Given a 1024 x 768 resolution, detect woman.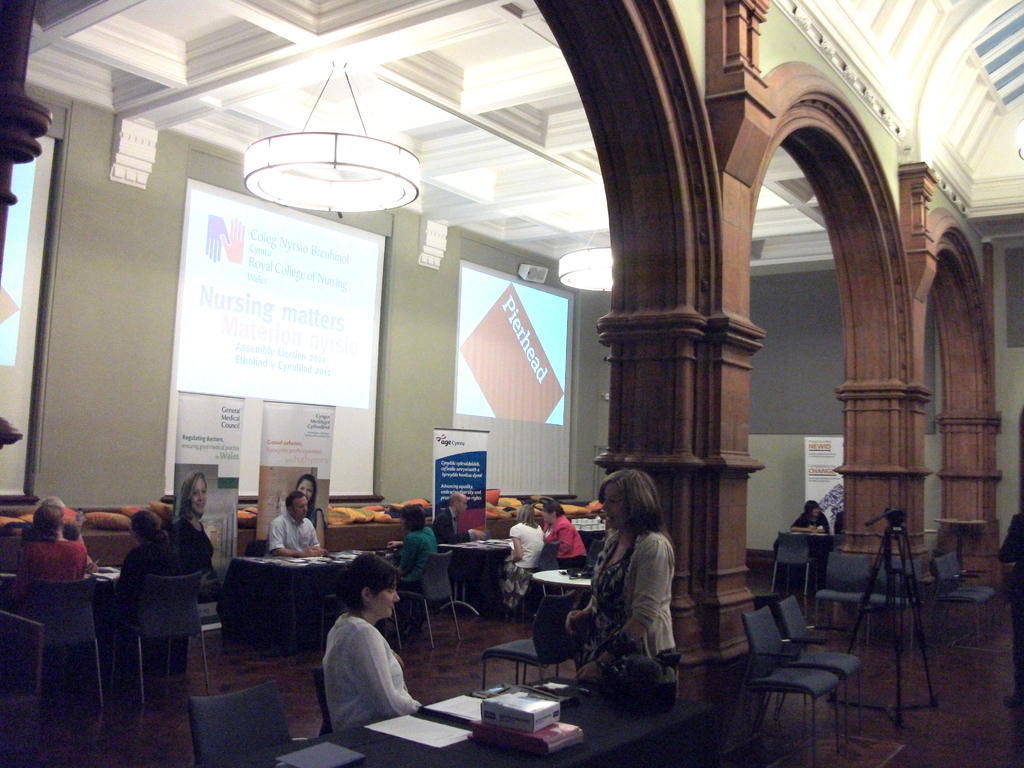
(576, 461, 690, 714).
